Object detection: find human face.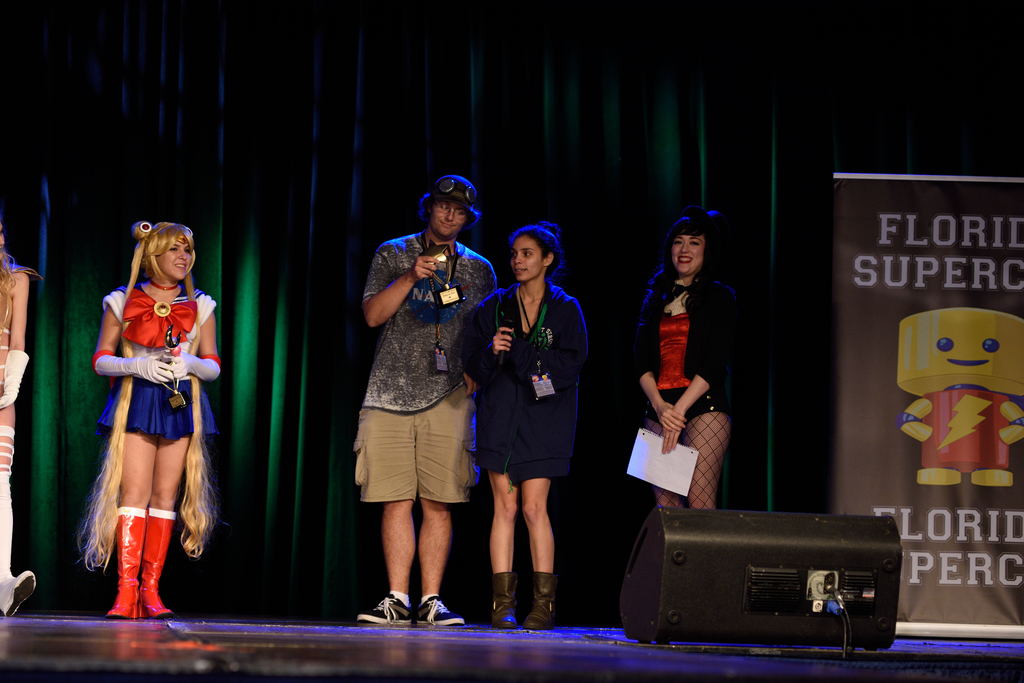
Rect(159, 242, 189, 277).
